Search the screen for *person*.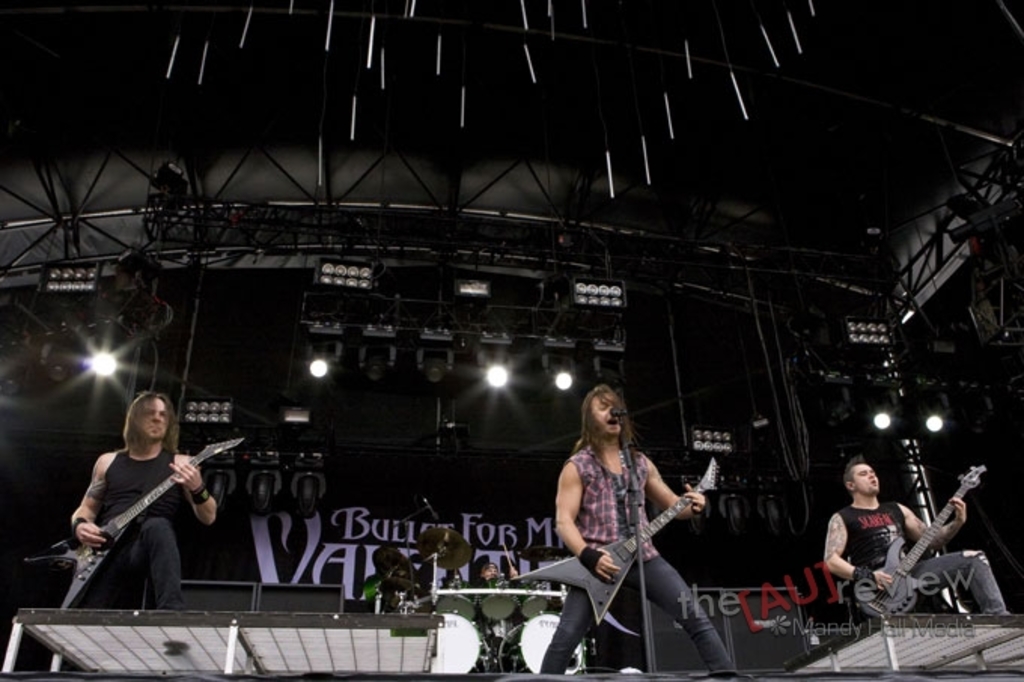
Found at locate(541, 385, 738, 674).
